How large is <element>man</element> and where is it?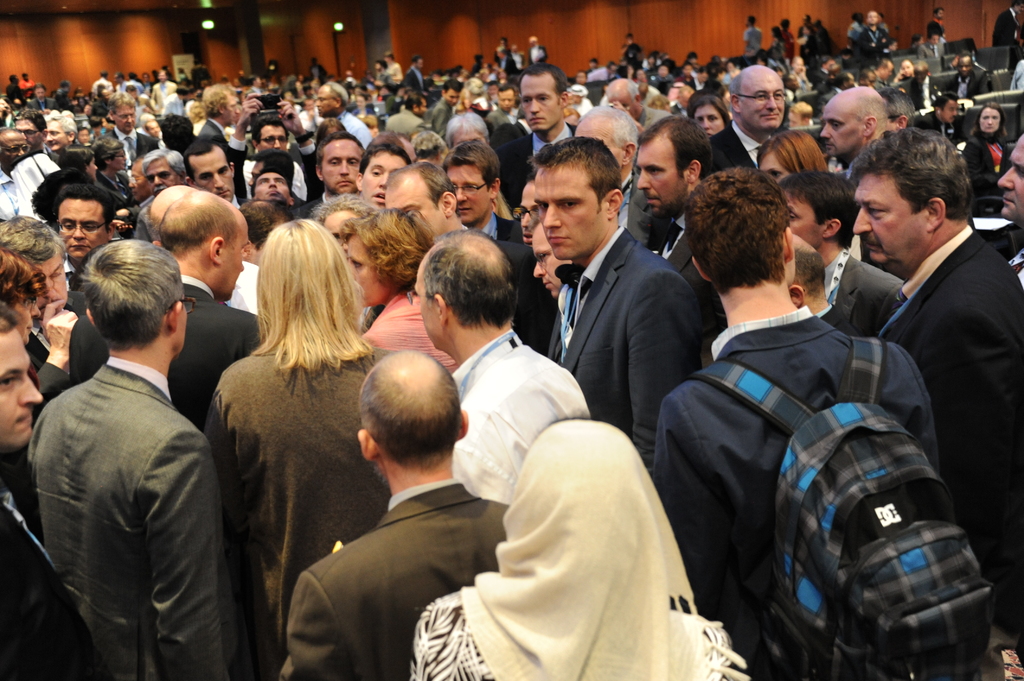
Bounding box: [left=287, top=131, right=364, bottom=220].
